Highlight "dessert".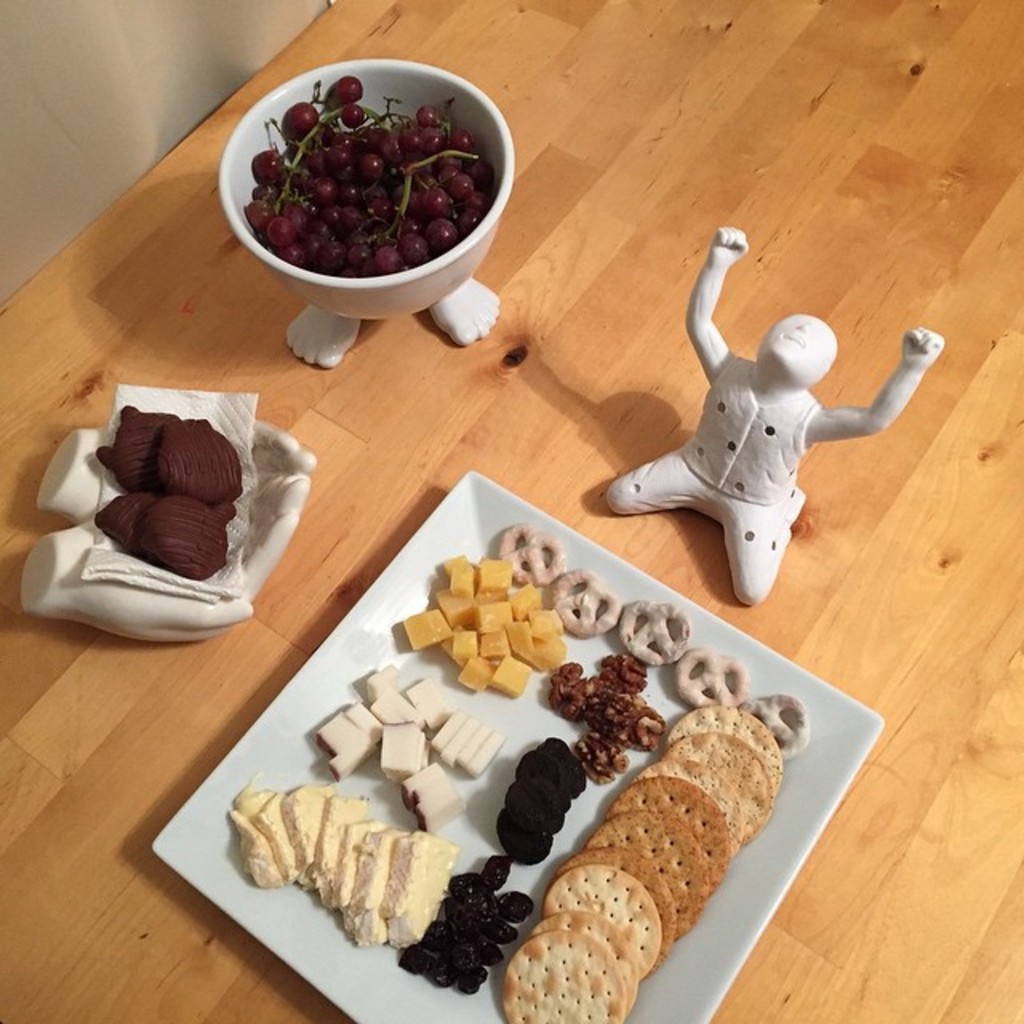
Highlighted region: crop(254, 530, 810, 1023).
